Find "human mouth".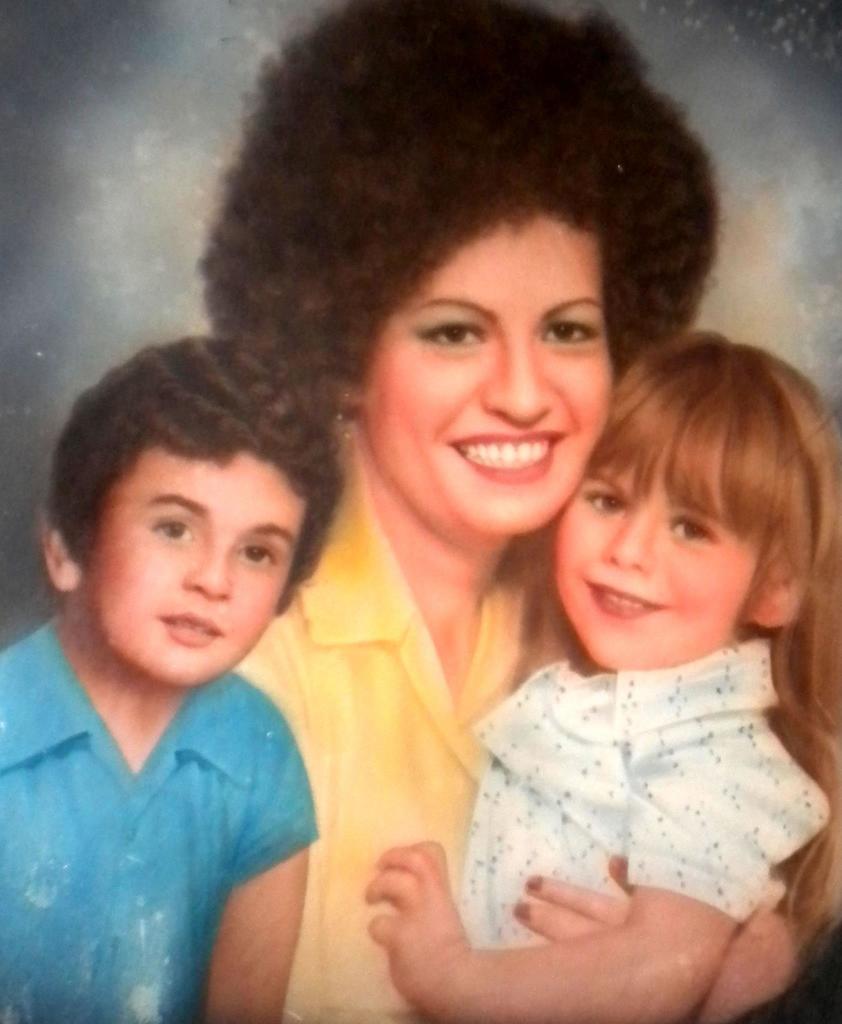
pyautogui.locateOnScreen(449, 434, 560, 486).
